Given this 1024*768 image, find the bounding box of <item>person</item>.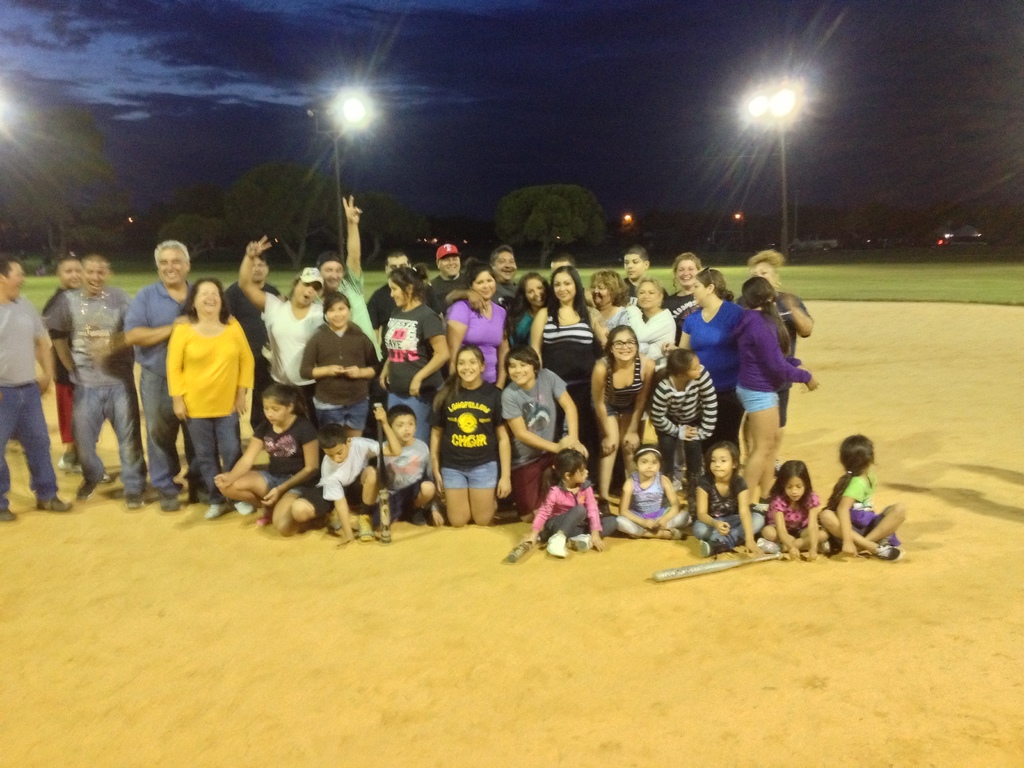
left=507, top=263, right=639, bottom=484.
